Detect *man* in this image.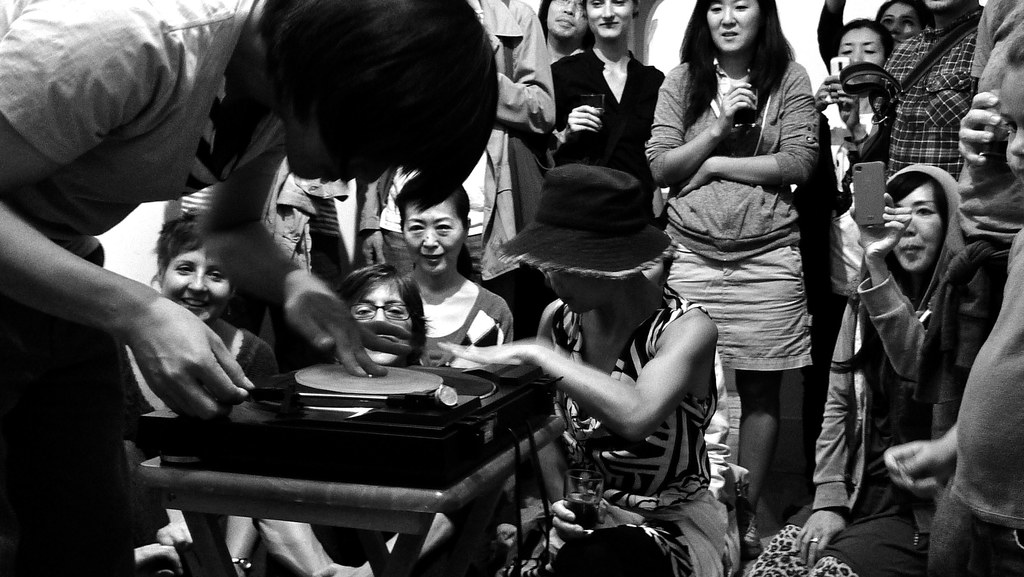
Detection: rect(827, 0, 993, 188).
